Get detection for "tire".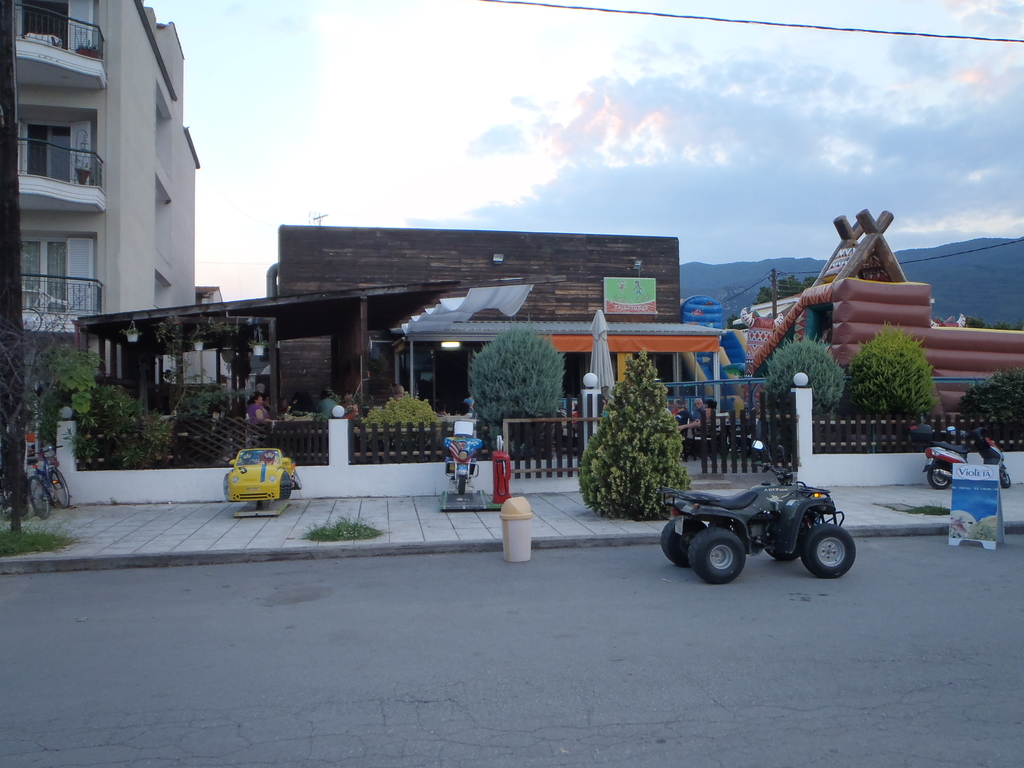
Detection: l=49, t=465, r=74, b=516.
